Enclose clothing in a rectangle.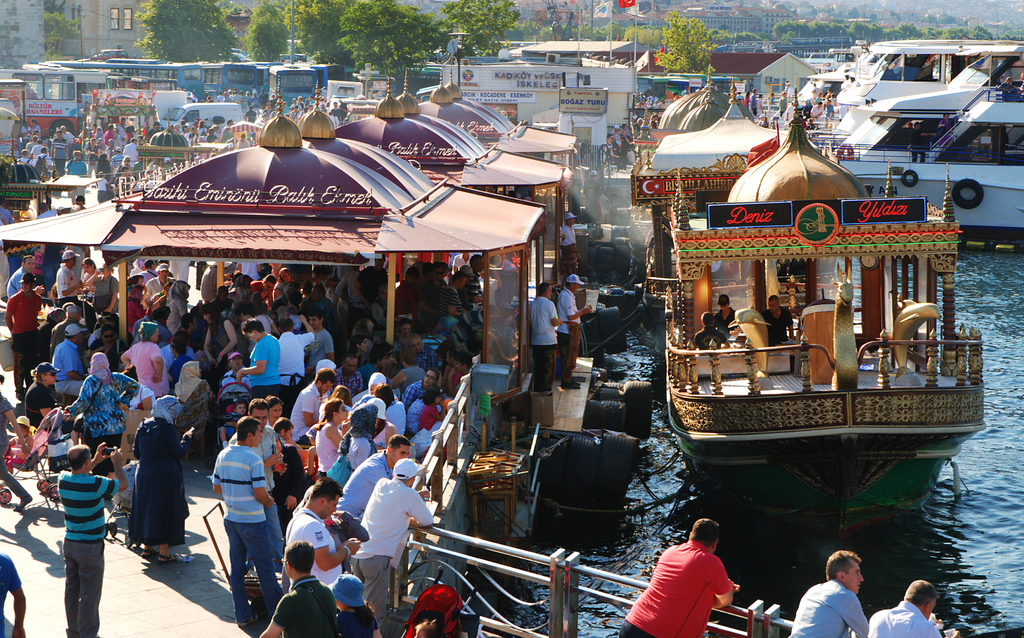
334/601/385/637.
